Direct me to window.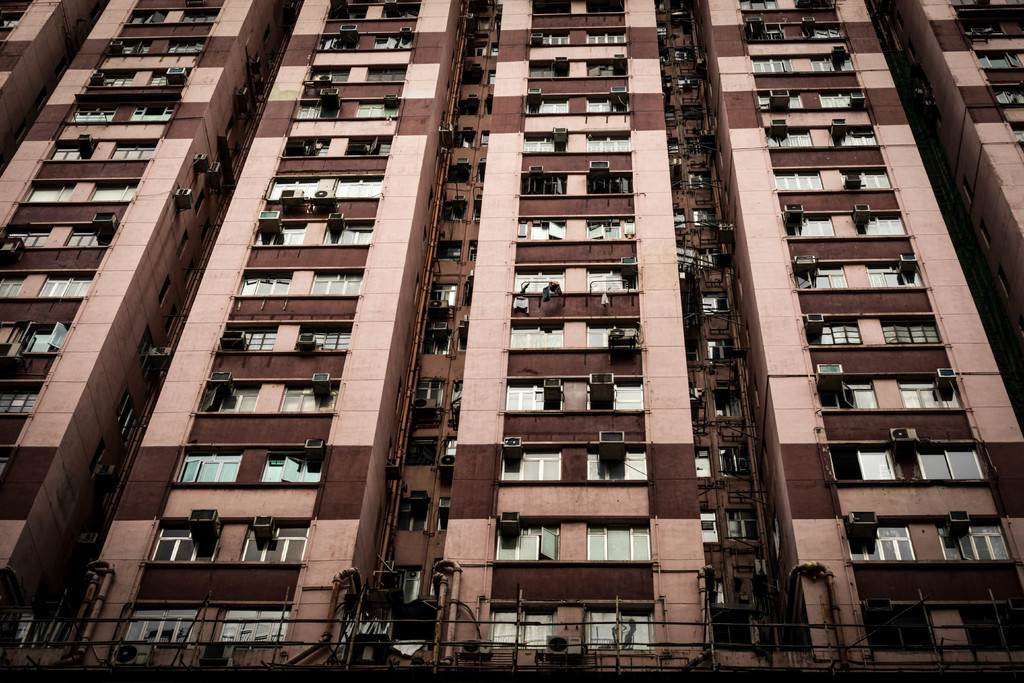
Direction: crop(322, 219, 377, 244).
